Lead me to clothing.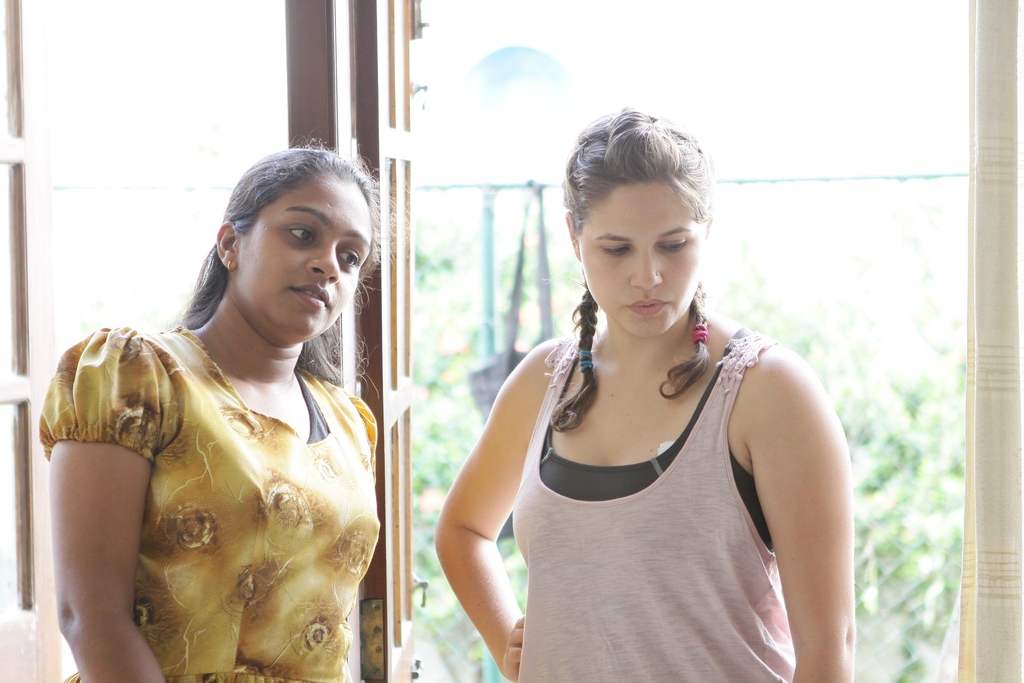
Lead to box(509, 328, 808, 682).
